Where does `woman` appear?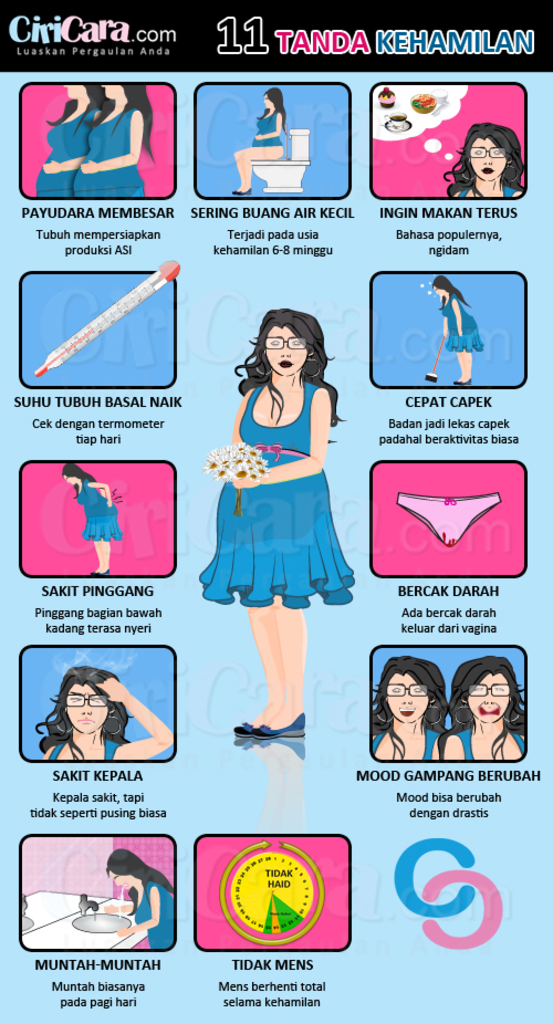
Appears at bbox(32, 82, 108, 205).
